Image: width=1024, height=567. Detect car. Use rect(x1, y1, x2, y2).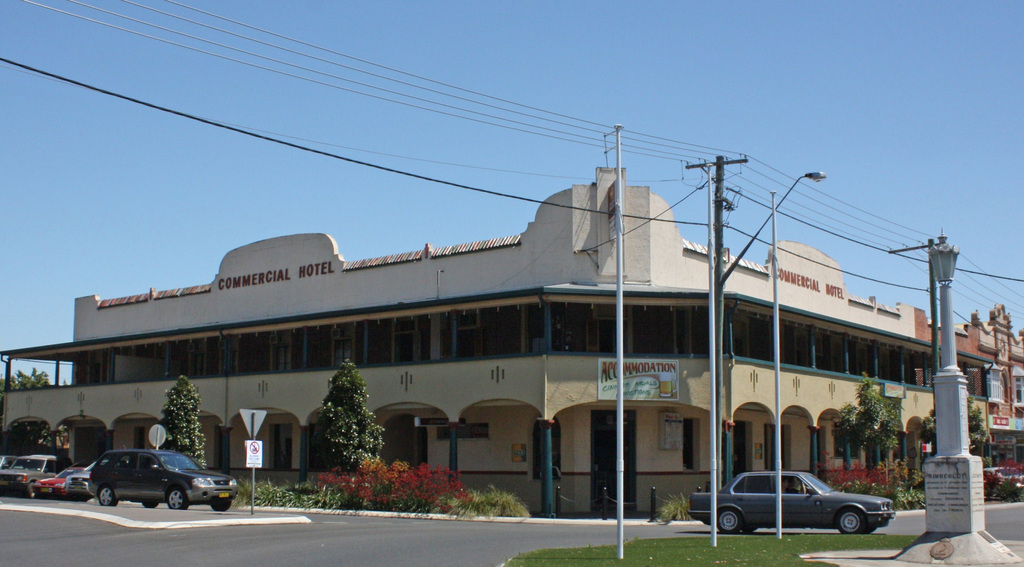
rect(33, 463, 76, 497).
